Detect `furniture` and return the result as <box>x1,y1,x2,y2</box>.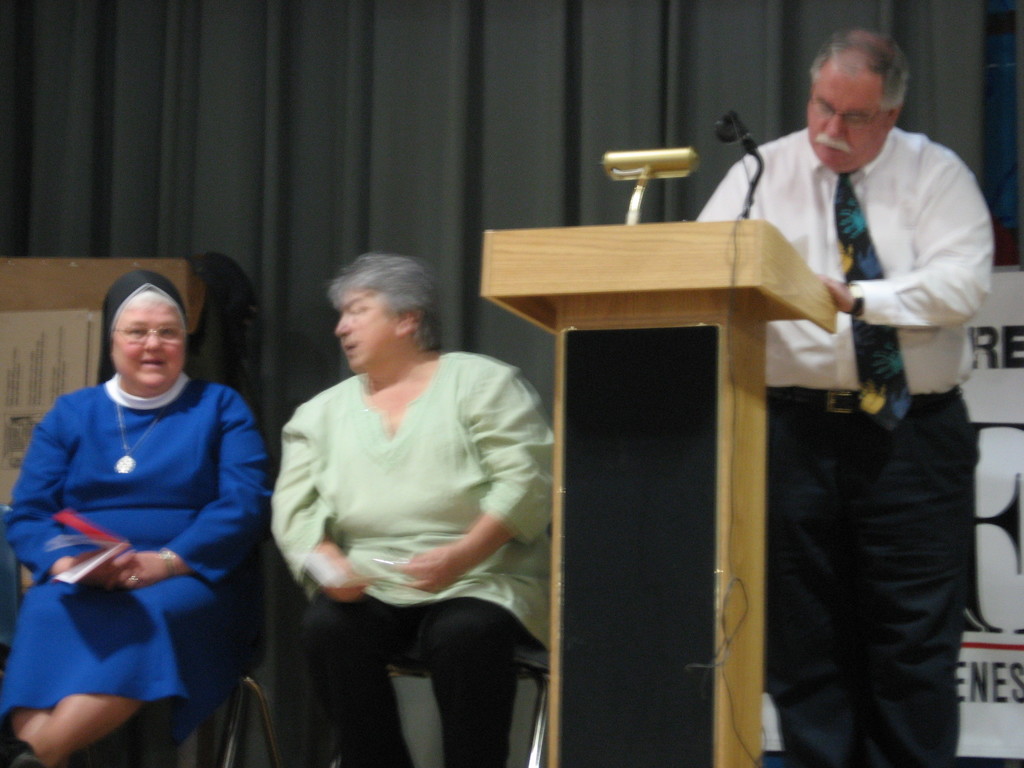
<box>480,218,837,767</box>.
